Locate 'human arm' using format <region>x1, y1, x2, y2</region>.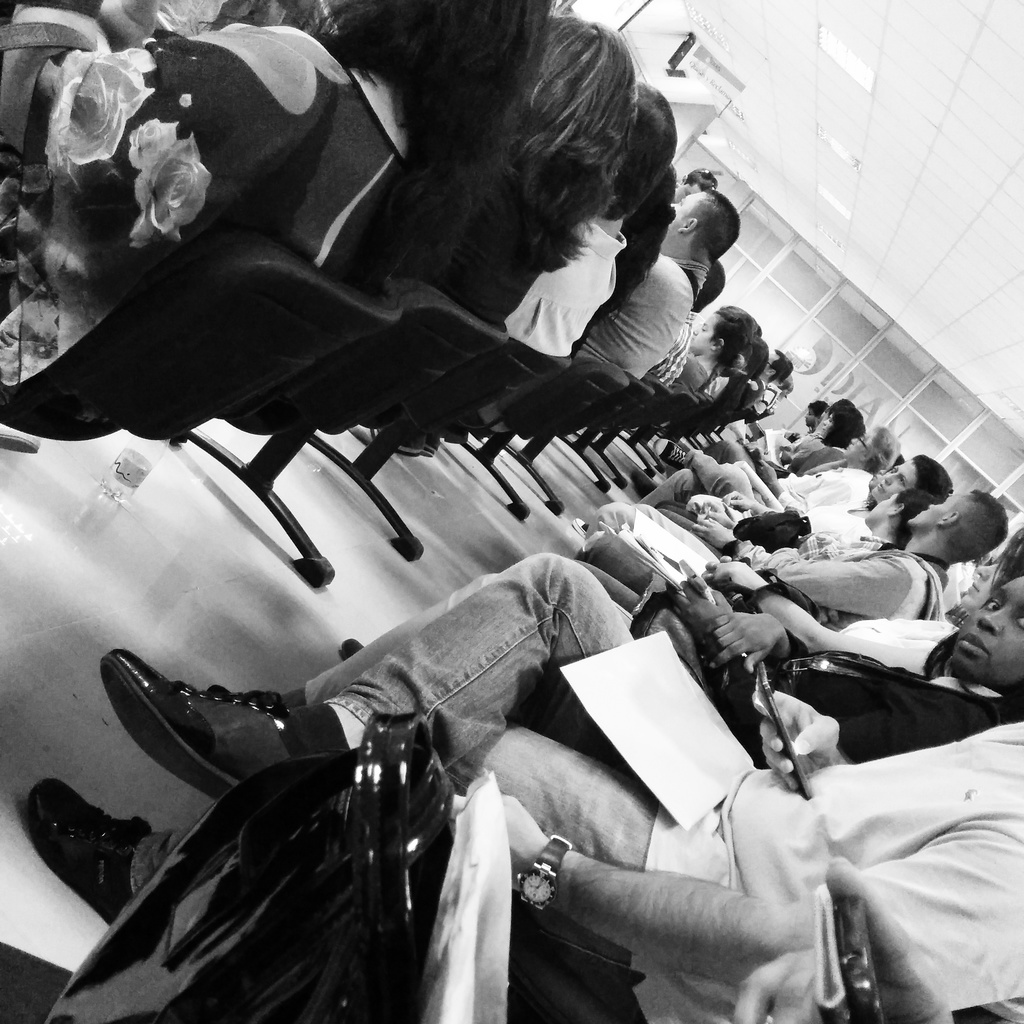
<region>706, 557, 853, 650</region>.
